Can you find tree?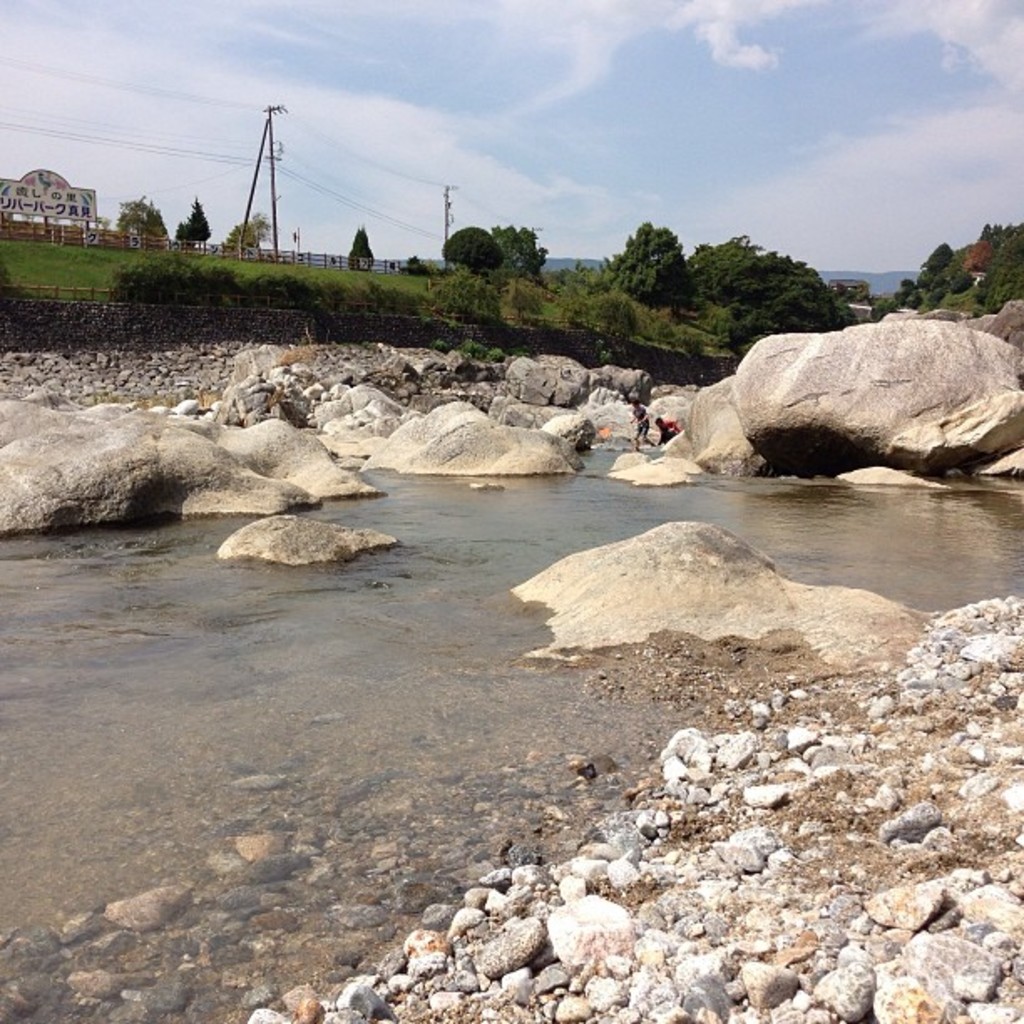
Yes, bounding box: 177 192 221 251.
